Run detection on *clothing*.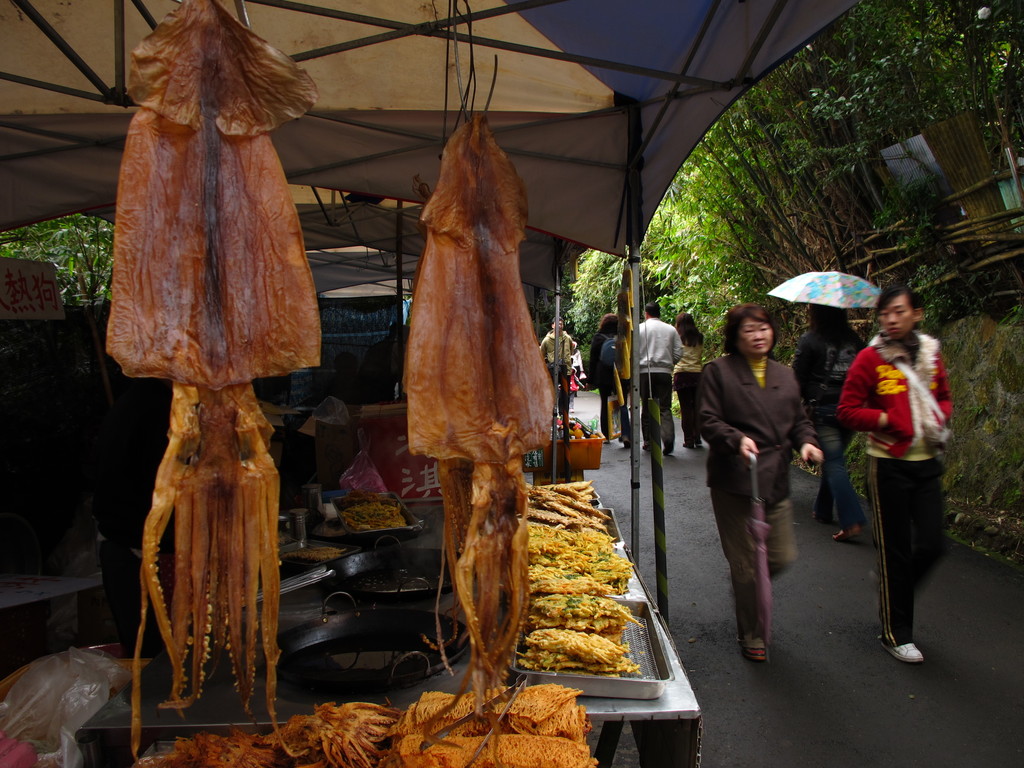
Result: (838, 332, 957, 626).
